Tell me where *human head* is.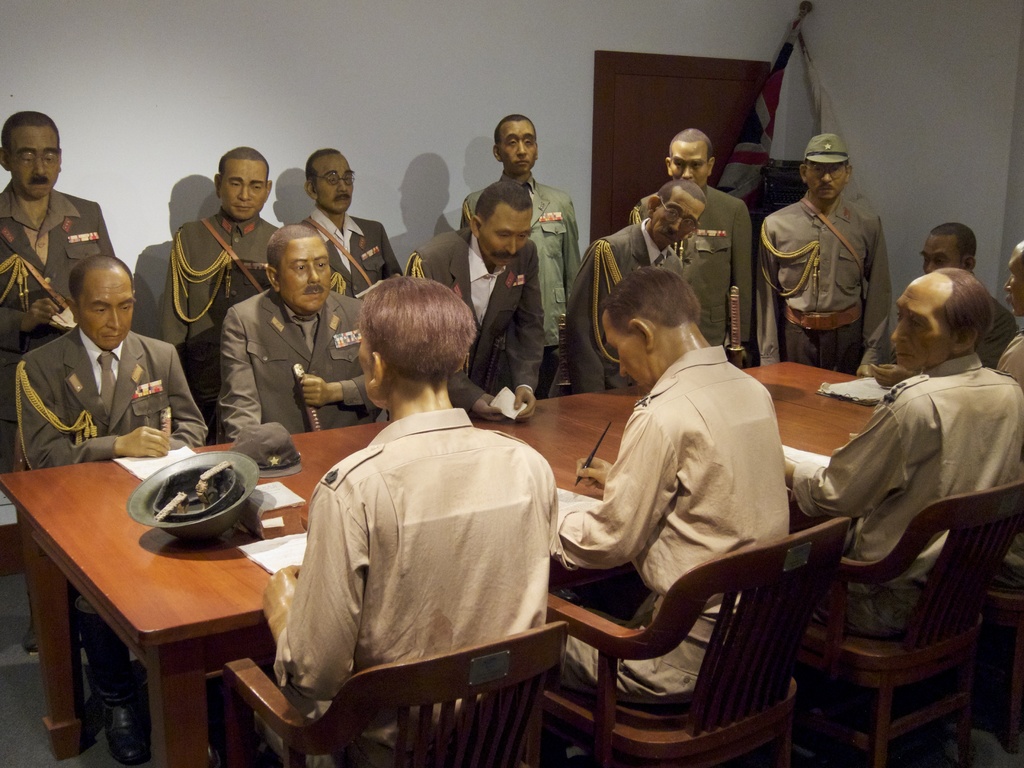
*human head* is at detection(599, 267, 703, 394).
